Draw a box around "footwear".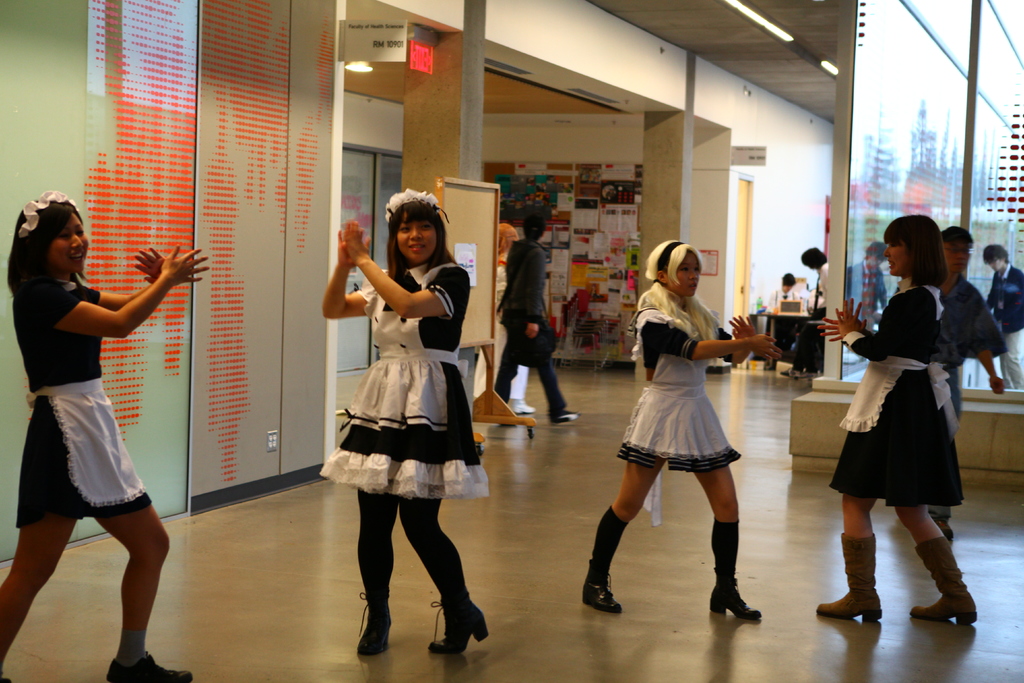
816/534/883/622.
